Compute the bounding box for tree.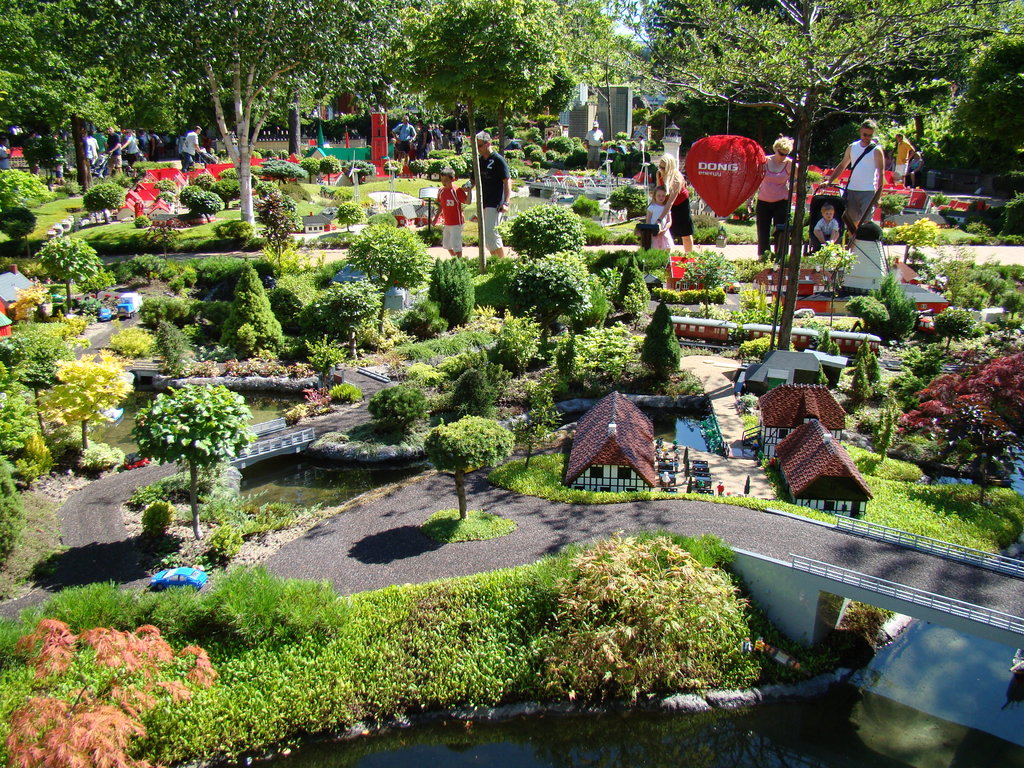
BBox(297, 156, 321, 181).
